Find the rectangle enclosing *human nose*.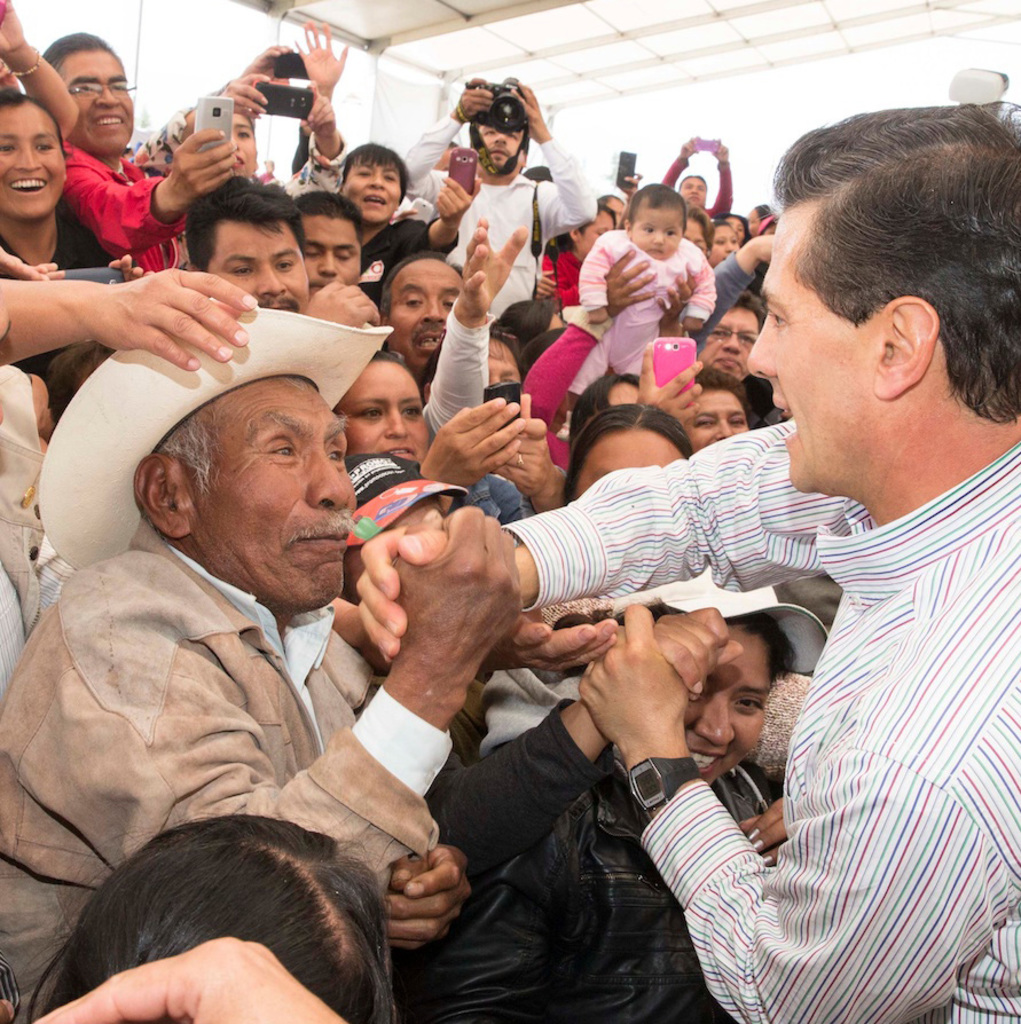
715:423:735:433.
